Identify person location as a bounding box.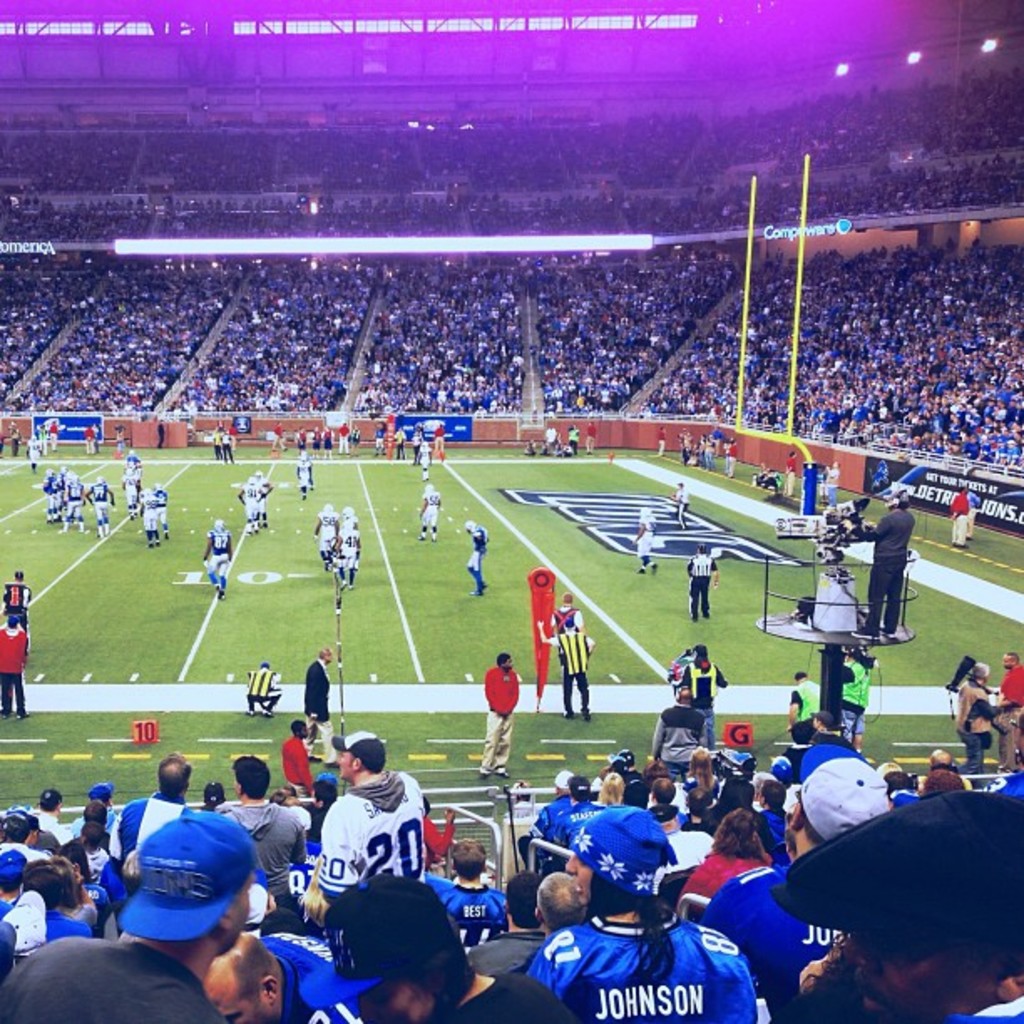
box(313, 507, 343, 576).
